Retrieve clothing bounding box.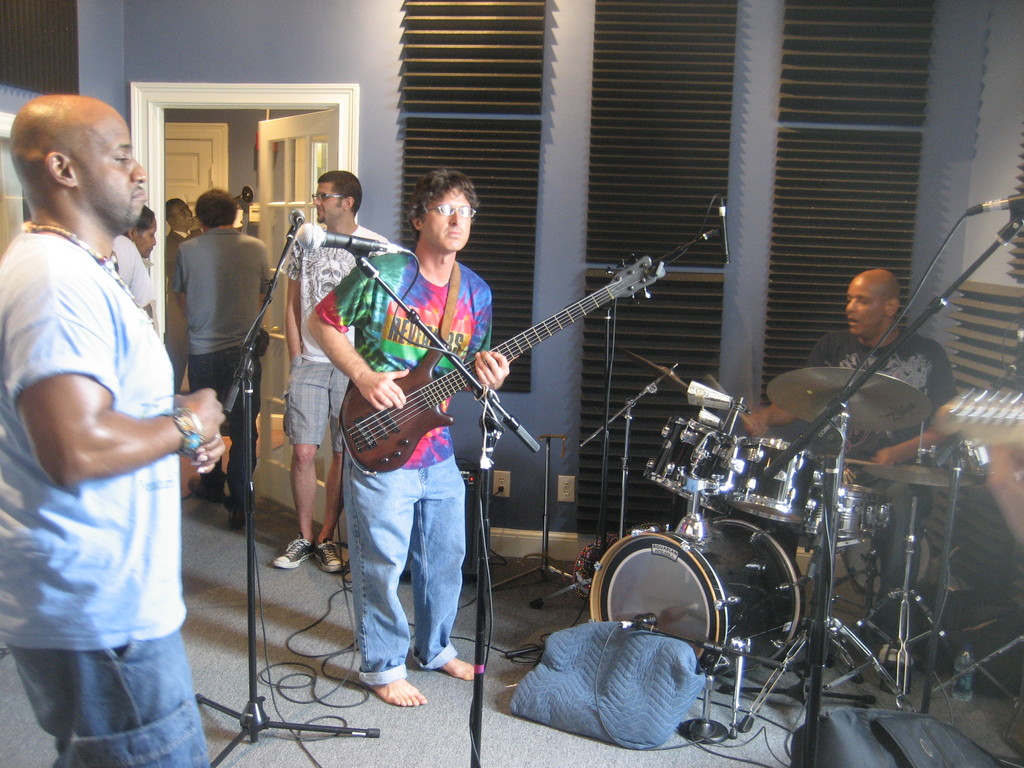
Bounding box: 728,336,958,652.
